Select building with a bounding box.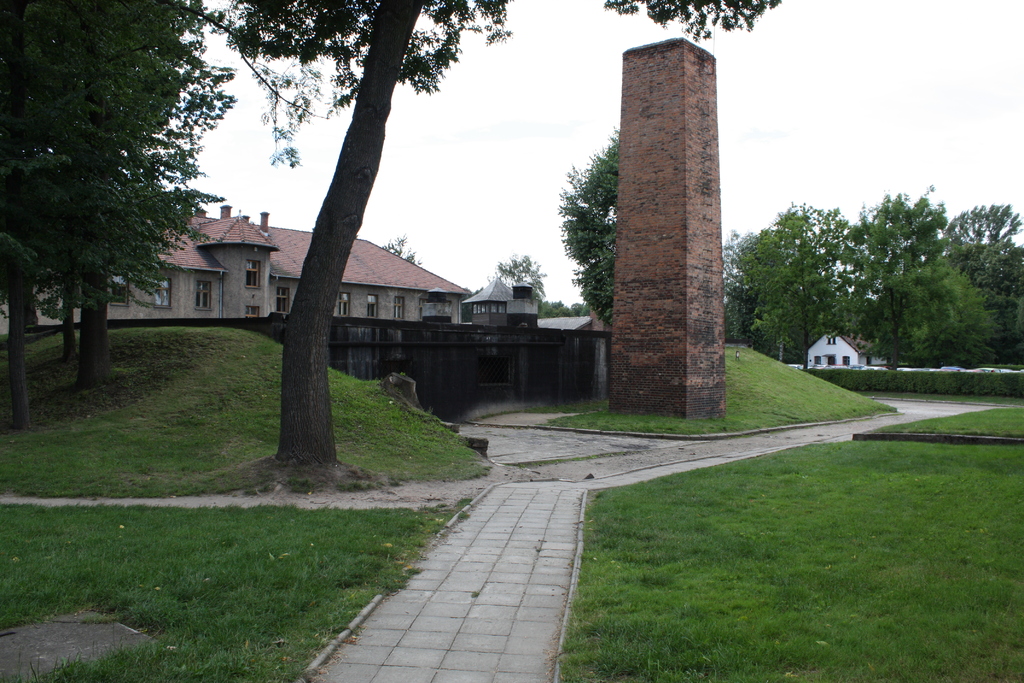
808, 327, 898, 366.
